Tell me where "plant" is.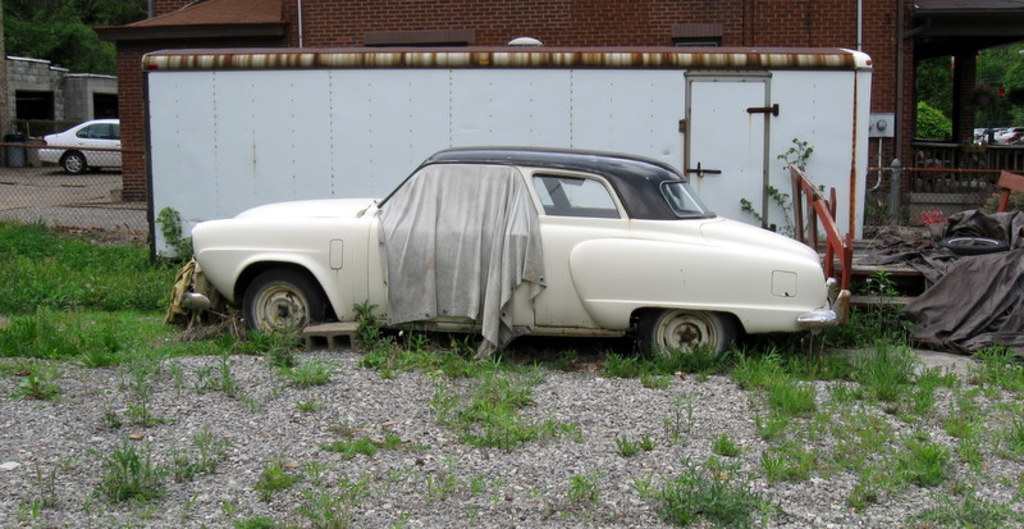
"plant" is at {"left": 151, "top": 205, "right": 192, "bottom": 252}.
